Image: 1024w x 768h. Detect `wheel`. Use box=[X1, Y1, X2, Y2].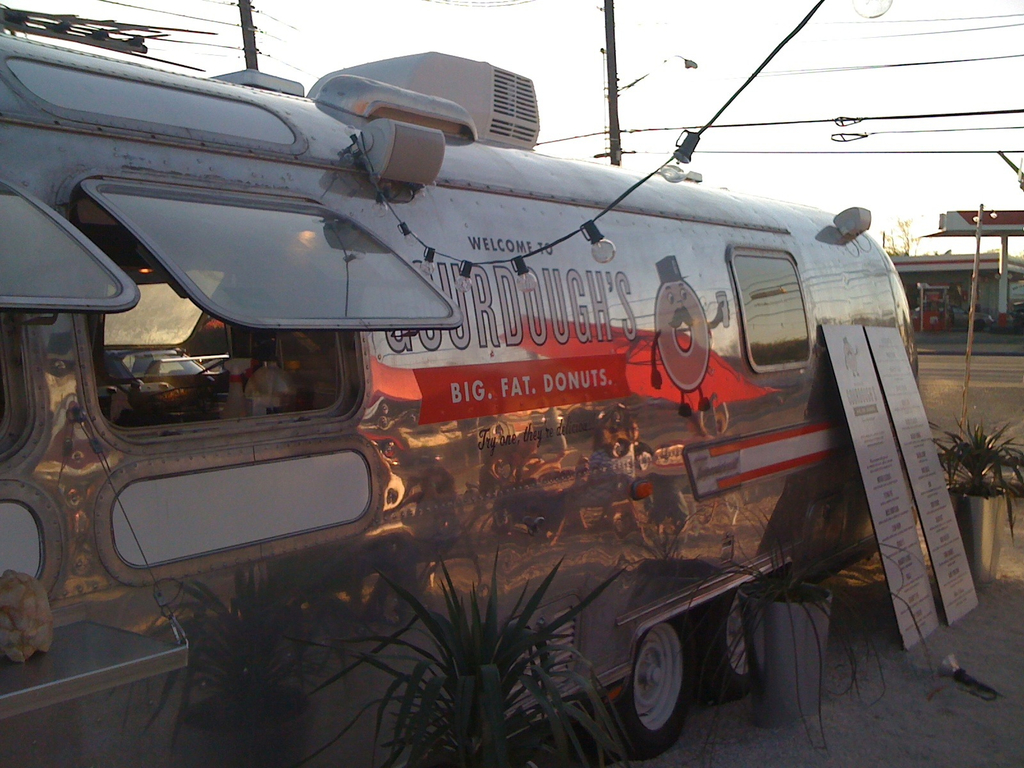
box=[605, 623, 698, 765].
